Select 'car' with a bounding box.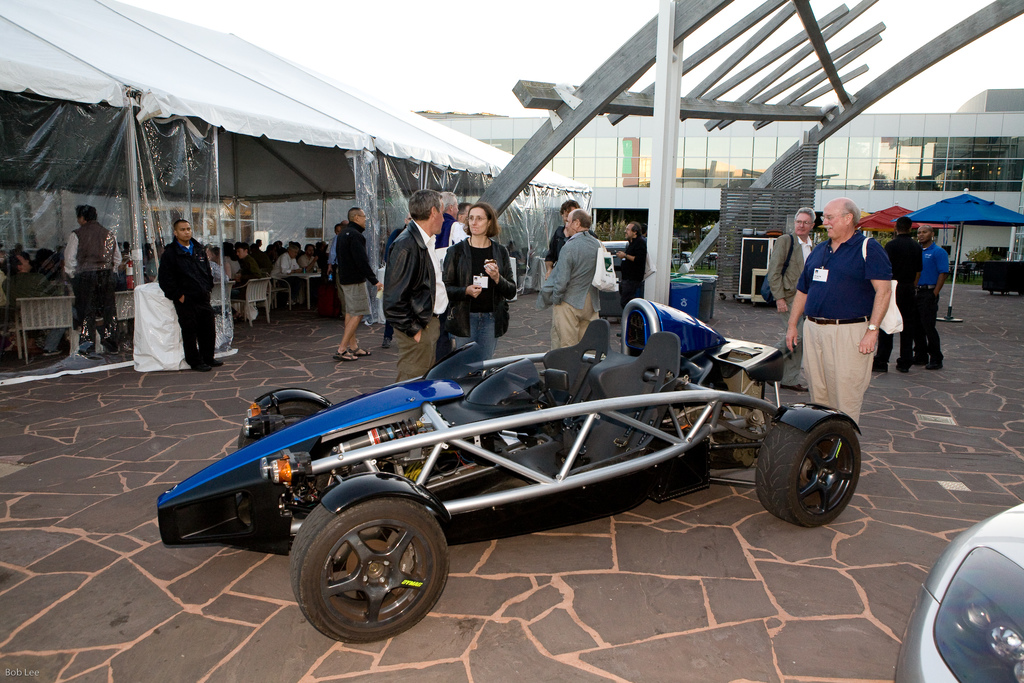
{"x1": 892, "y1": 505, "x2": 1023, "y2": 682}.
